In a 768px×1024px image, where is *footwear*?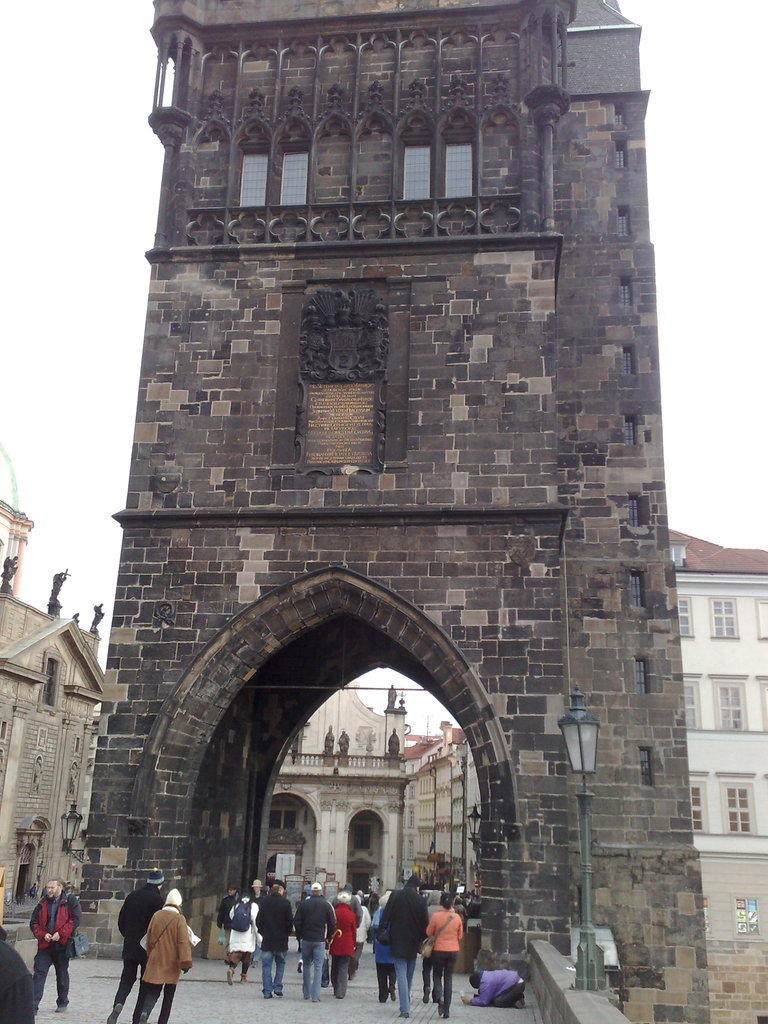
left=261, top=993, right=270, bottom=1000.
